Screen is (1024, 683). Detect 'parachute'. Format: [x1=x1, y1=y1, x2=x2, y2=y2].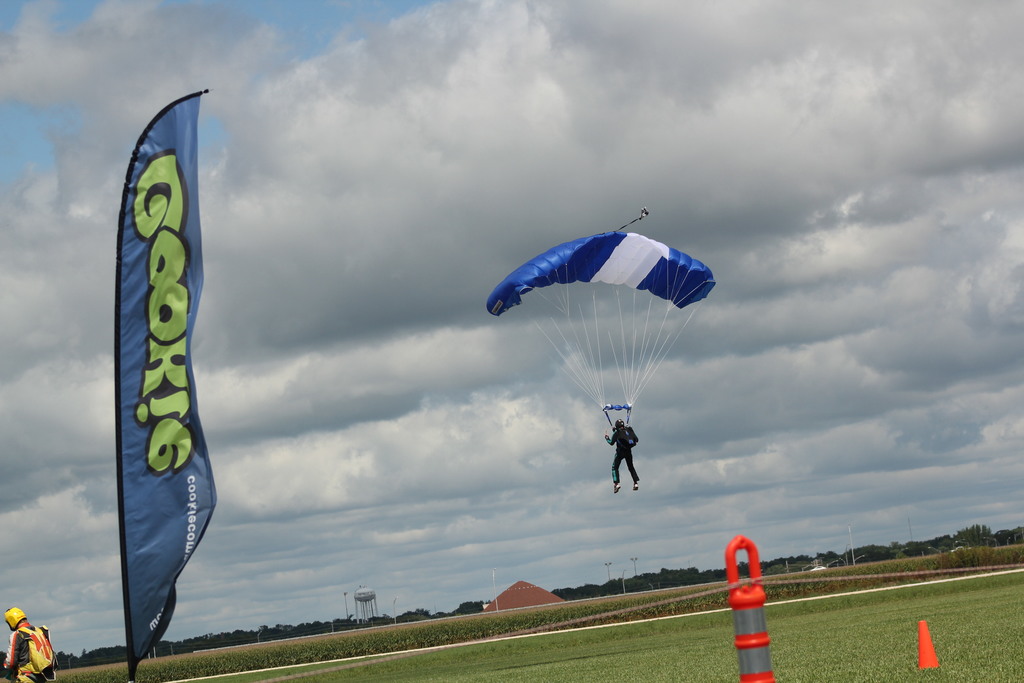
[x1=489, y1=232, x2=716, y2=431].
